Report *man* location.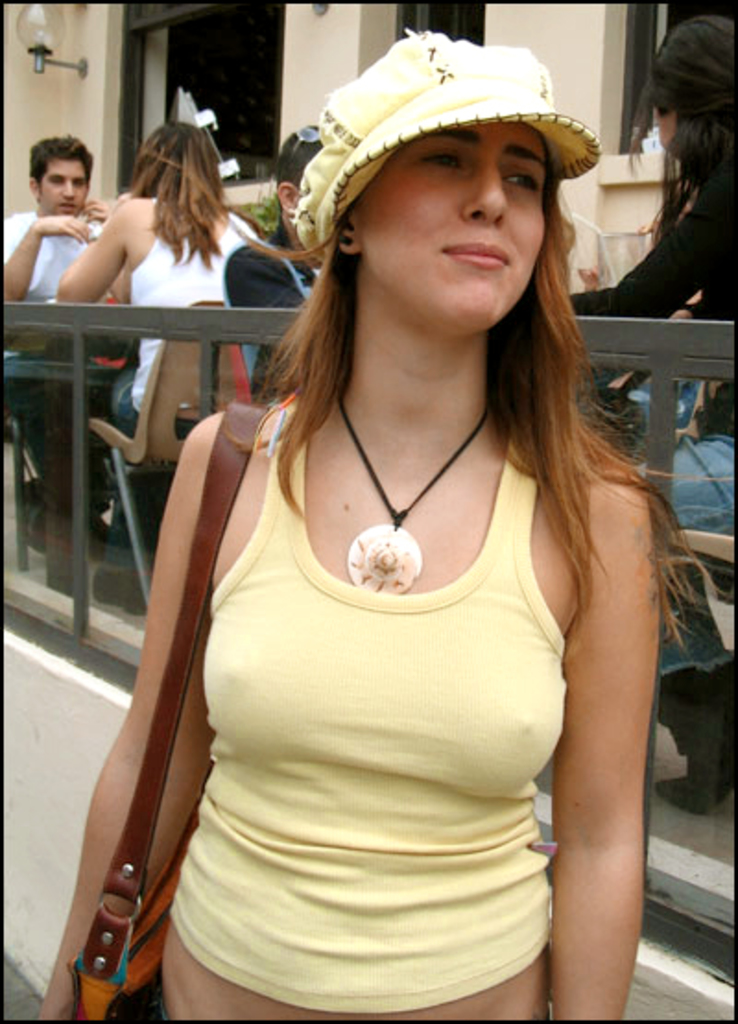
Report: [210, 116, 351, 413].
